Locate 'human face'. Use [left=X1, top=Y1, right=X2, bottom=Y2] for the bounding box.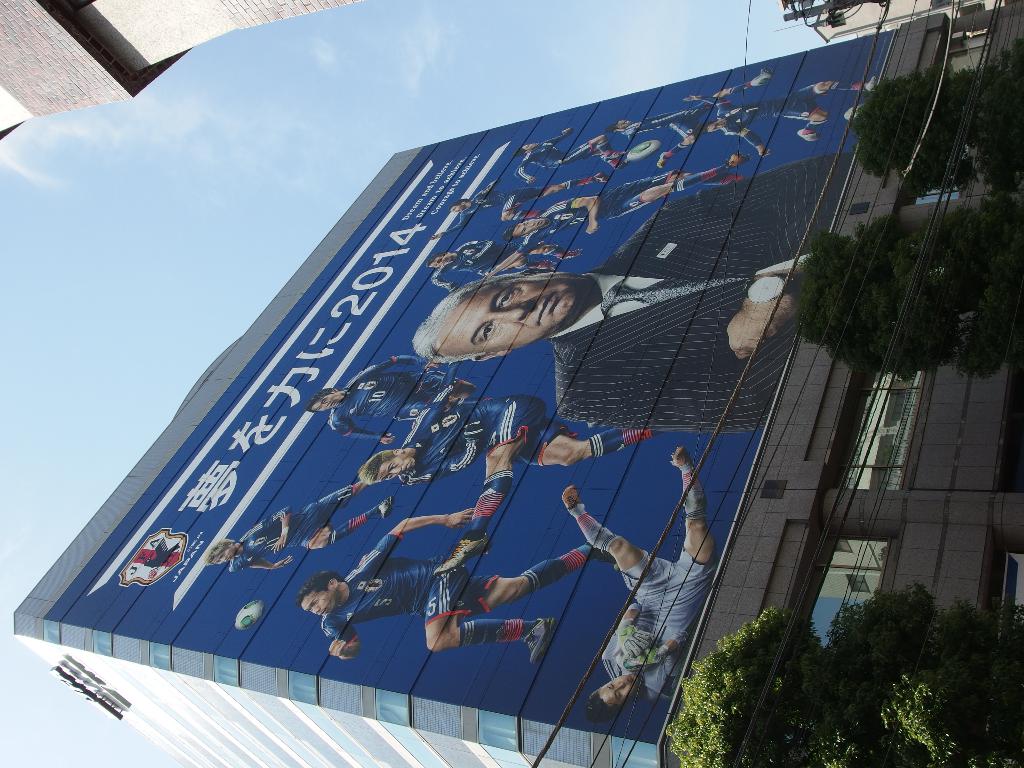
[left=300, top=586, right=342, bottom=618].
